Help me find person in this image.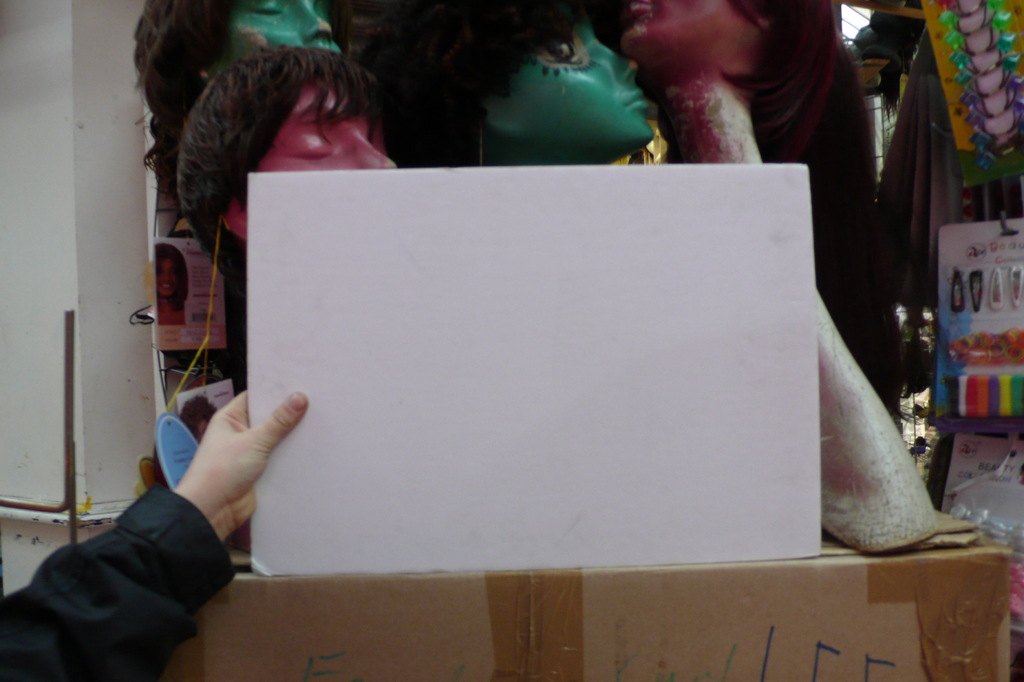
Found it: l=598, t=0, r=902, b=558.
